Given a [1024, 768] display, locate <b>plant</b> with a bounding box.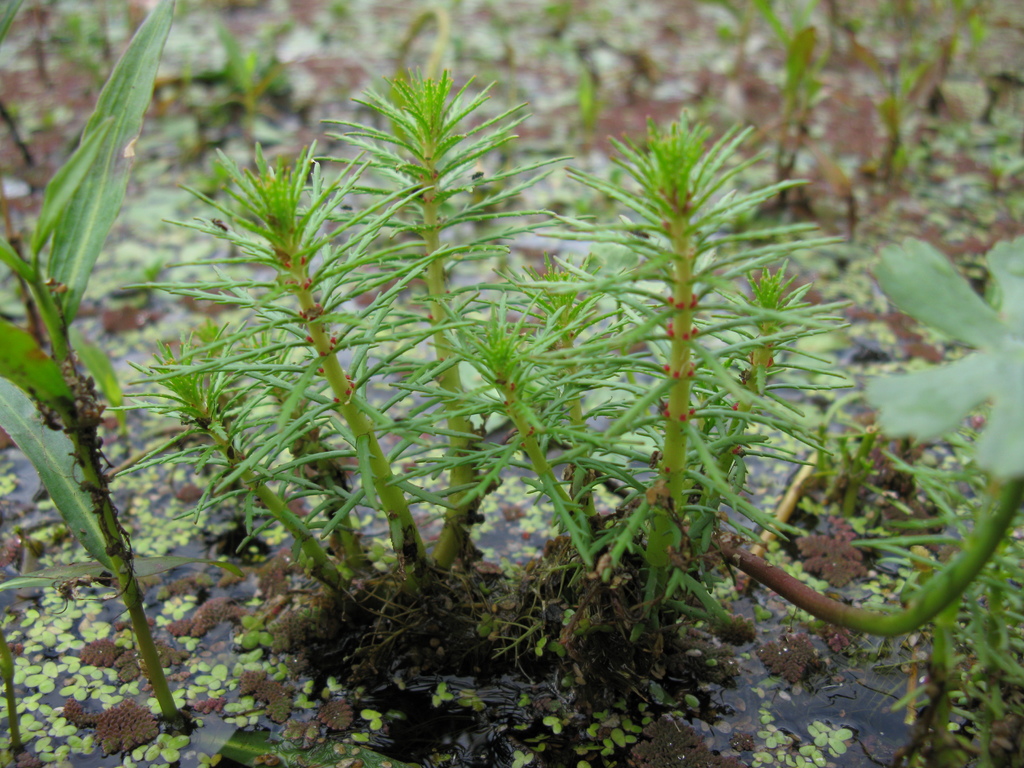
Located: Rect(0, 0, 198, 743).
